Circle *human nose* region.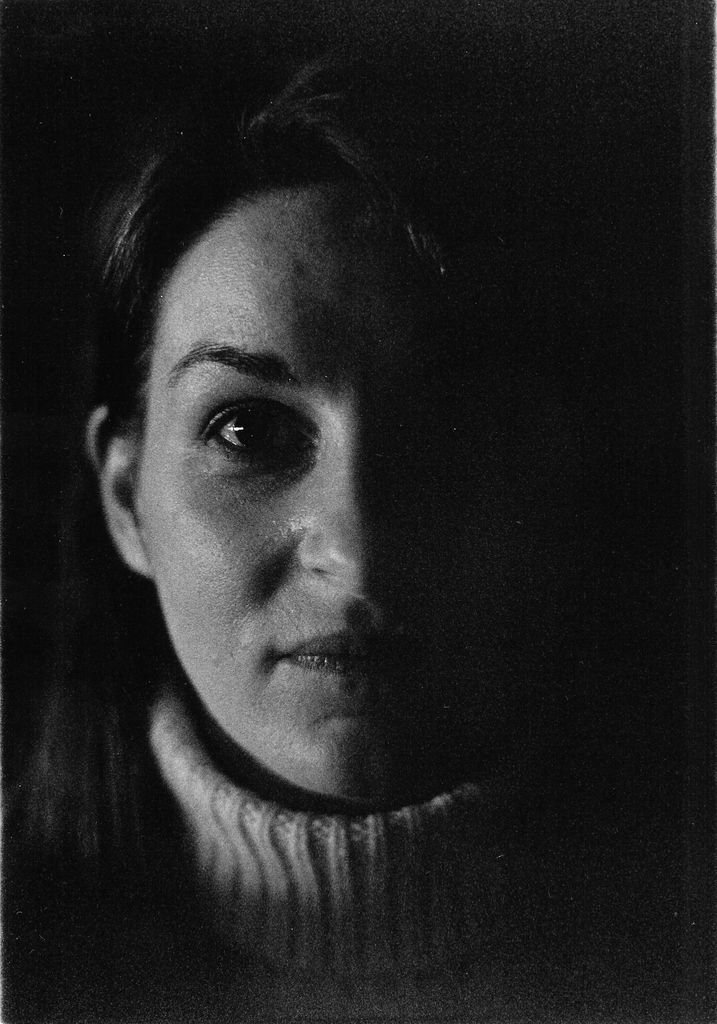
Region: Rect(302, 418, 432, 608).
